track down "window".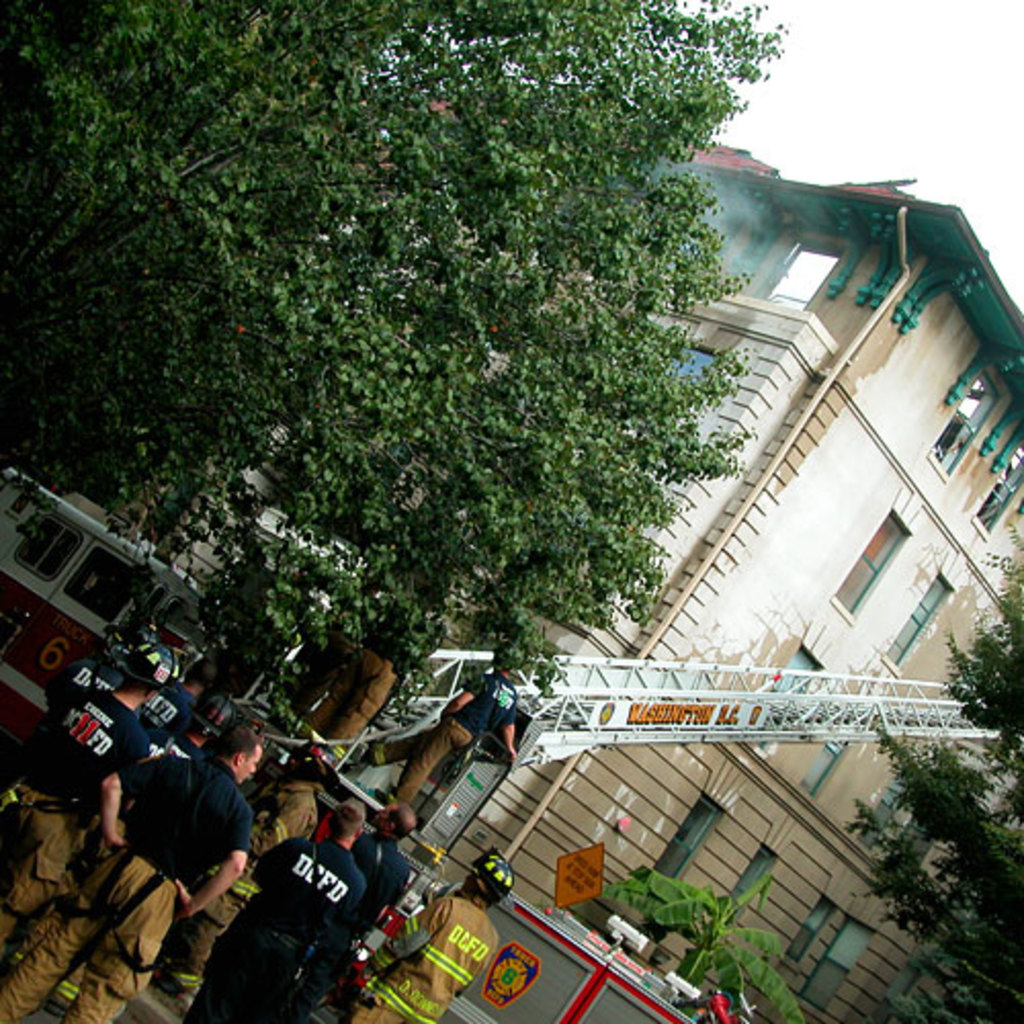
Tracked to 879/569/954/674.
